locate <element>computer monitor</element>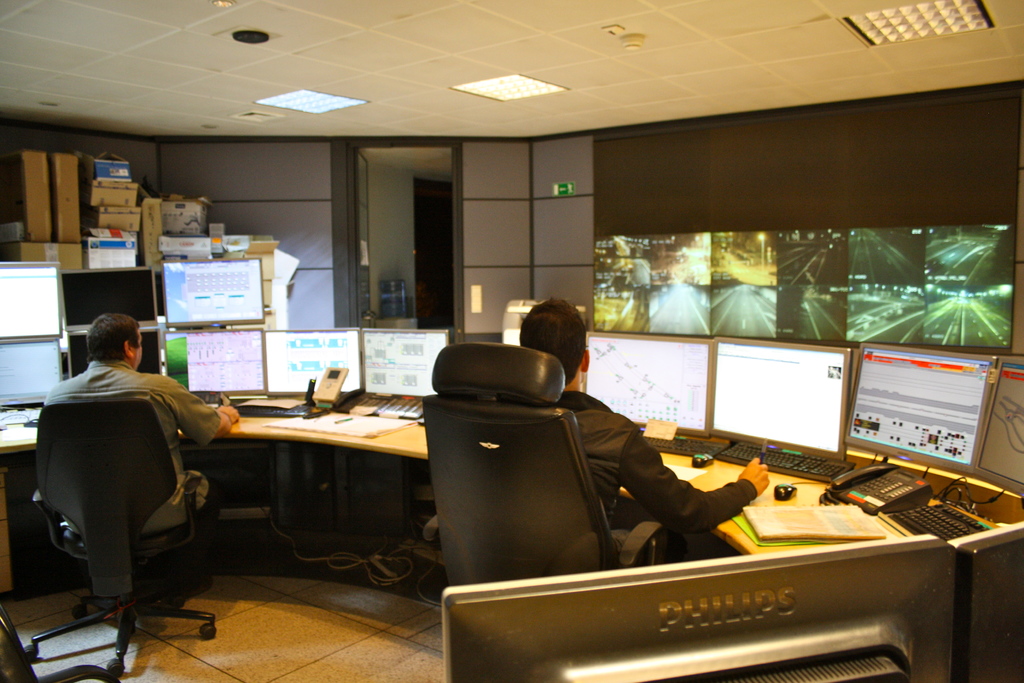
bbox(845, 349, 997, 480)
